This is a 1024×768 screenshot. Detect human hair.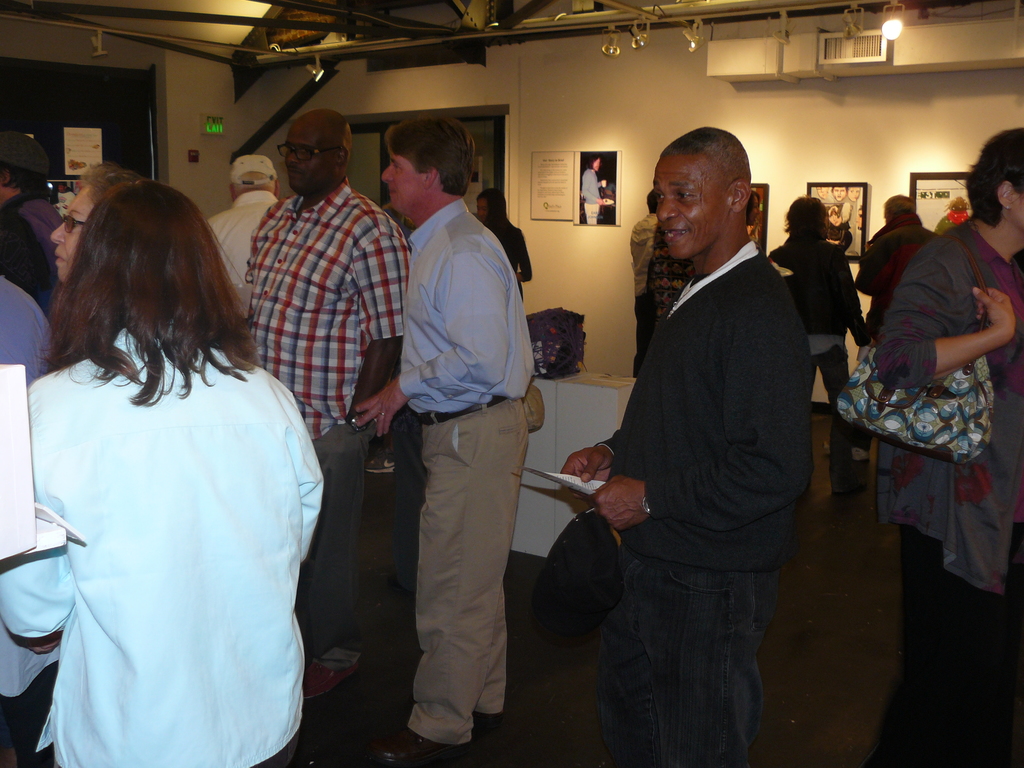
<box>0,157,42,194</box>.
